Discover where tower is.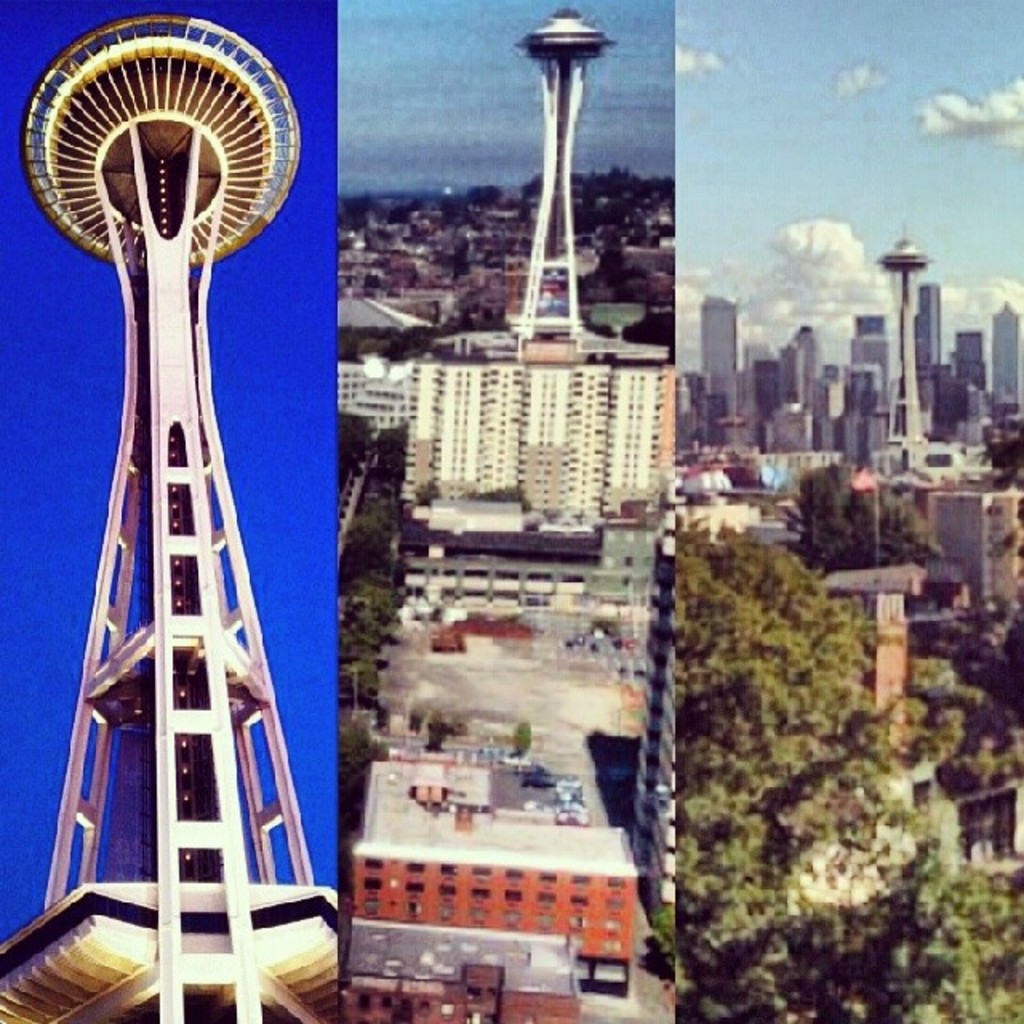
Discovered at left=856, top=310, right=896, bottom=411.
